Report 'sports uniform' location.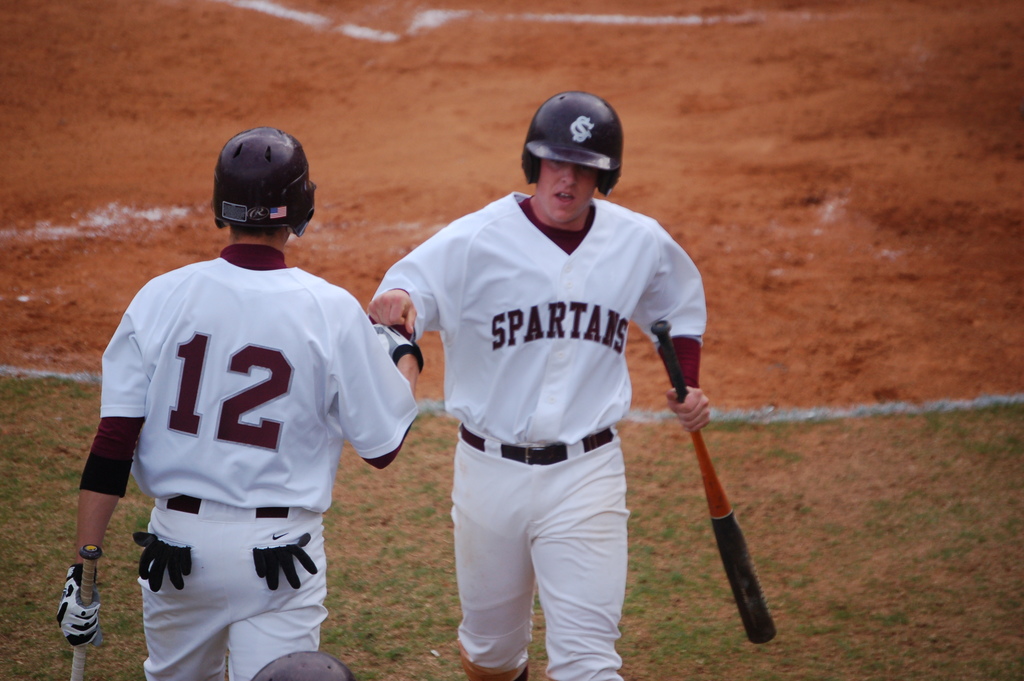
Report: BBox(363, 186, 707, 680).
